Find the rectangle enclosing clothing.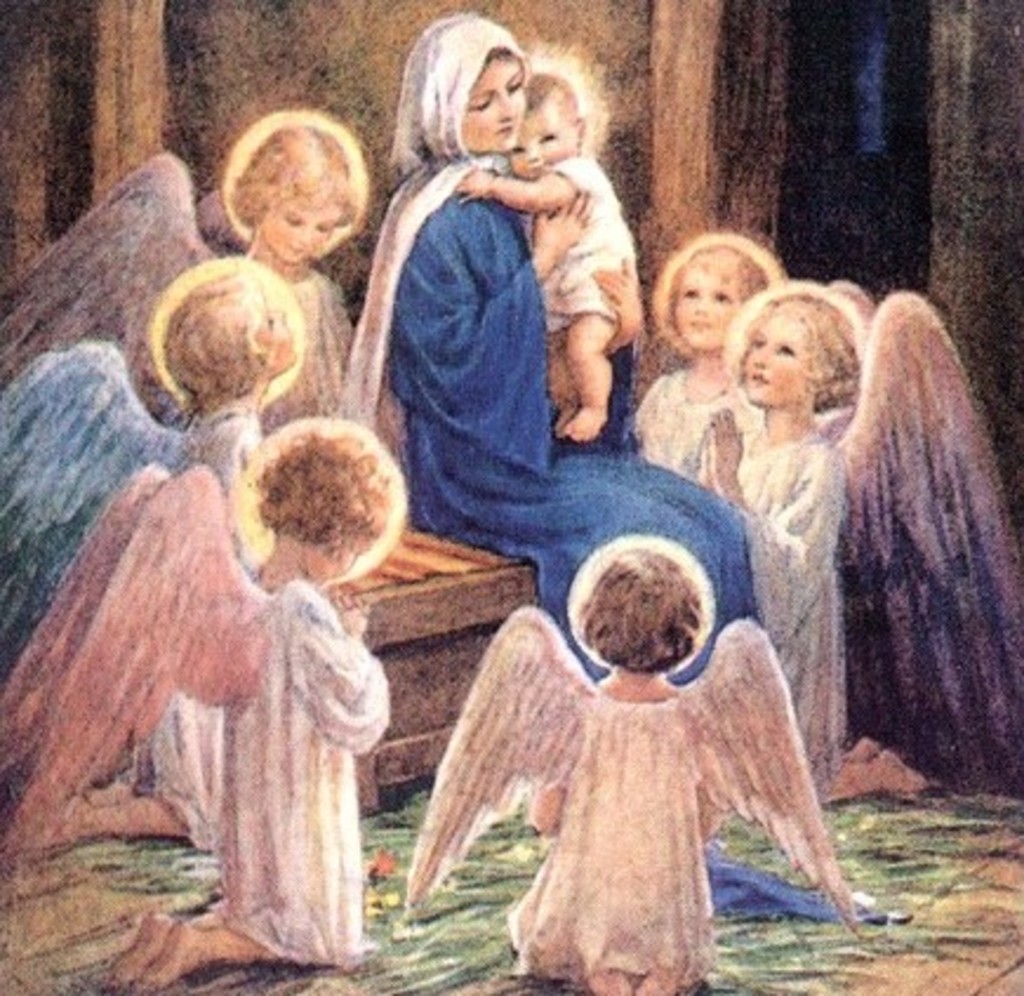
x1=525, y1=148, x2=640, y2=339.
